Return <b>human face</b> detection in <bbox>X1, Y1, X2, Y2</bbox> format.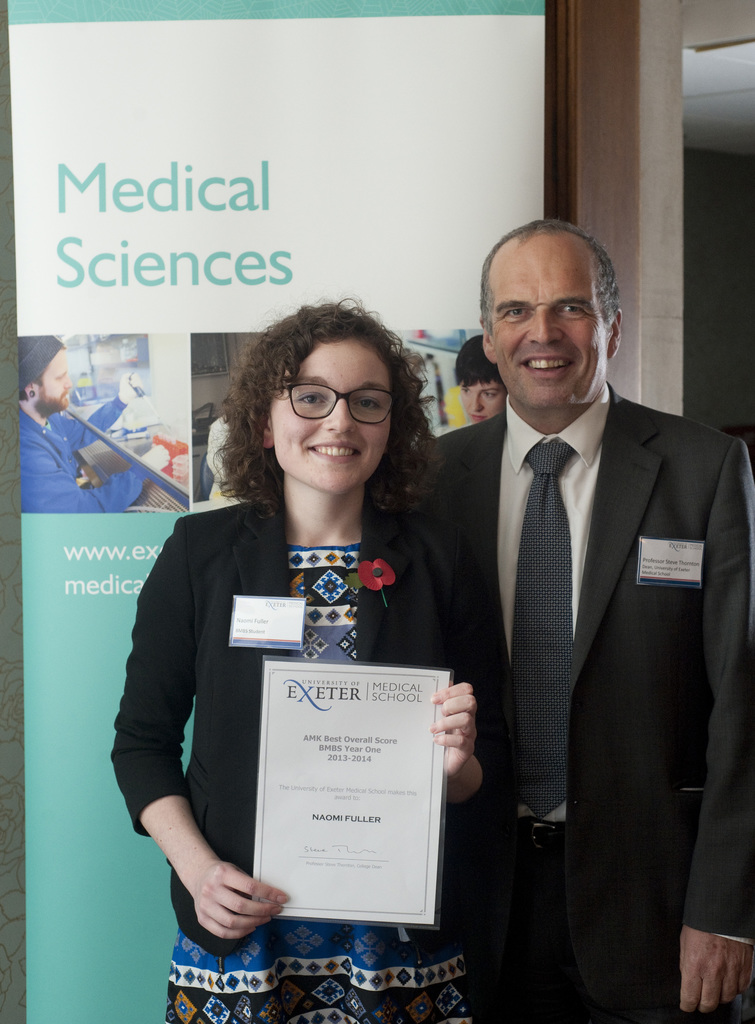
<bbox>460, 378, 504, 422</bbox>.
